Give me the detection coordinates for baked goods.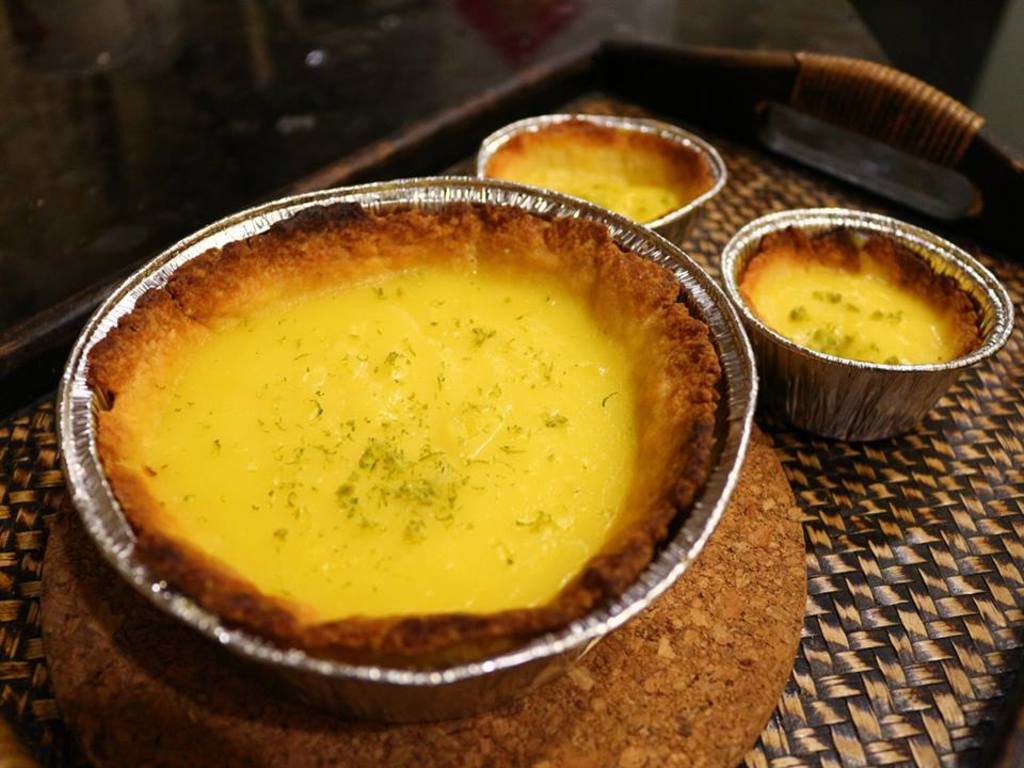
<bbox>733, 218, 981, 359</bbox>.
